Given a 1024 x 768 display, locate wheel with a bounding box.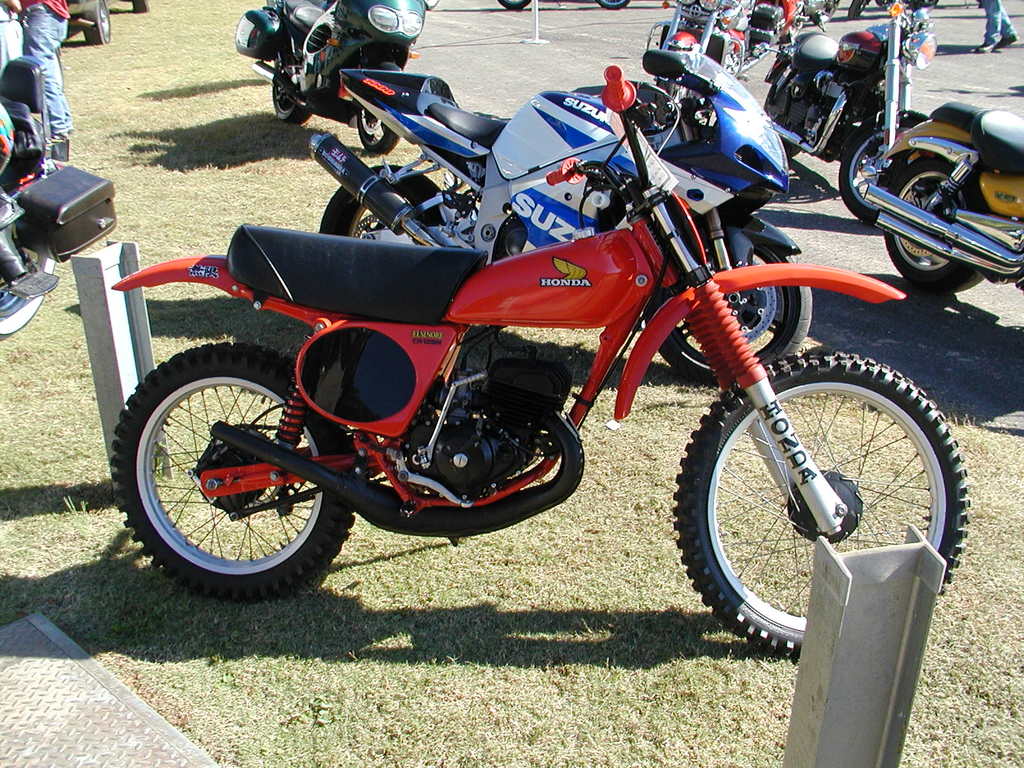
Located: BBox(660, 355, 952, 621).
